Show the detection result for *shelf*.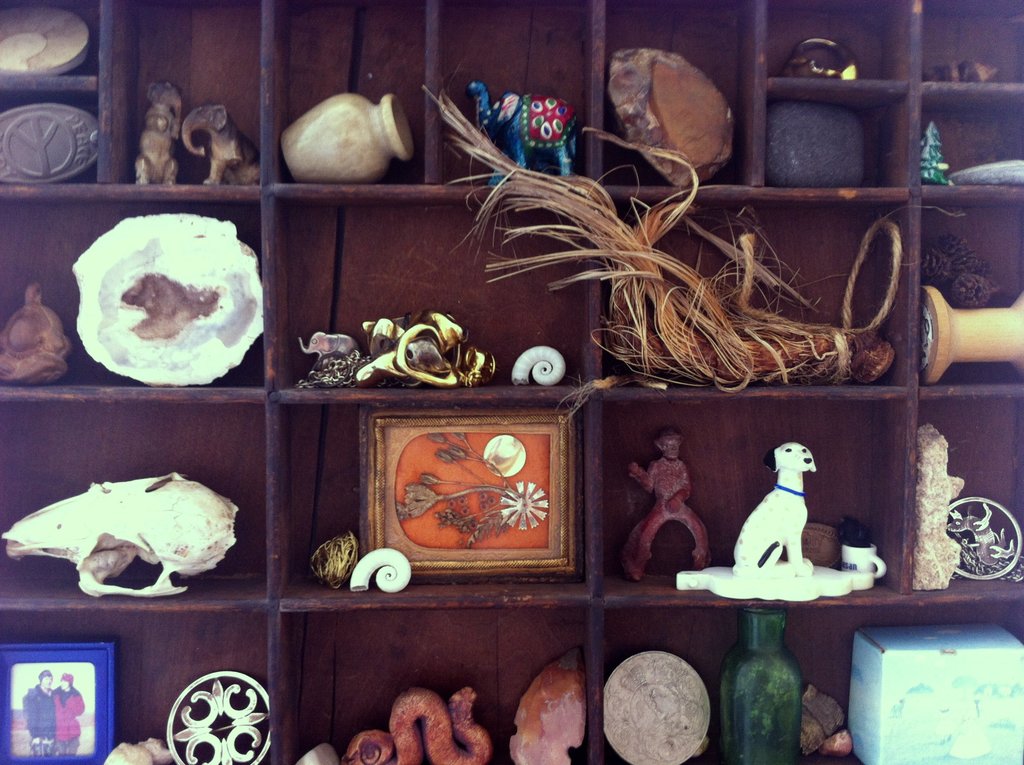
box=[593, 604, 1023, 764].
